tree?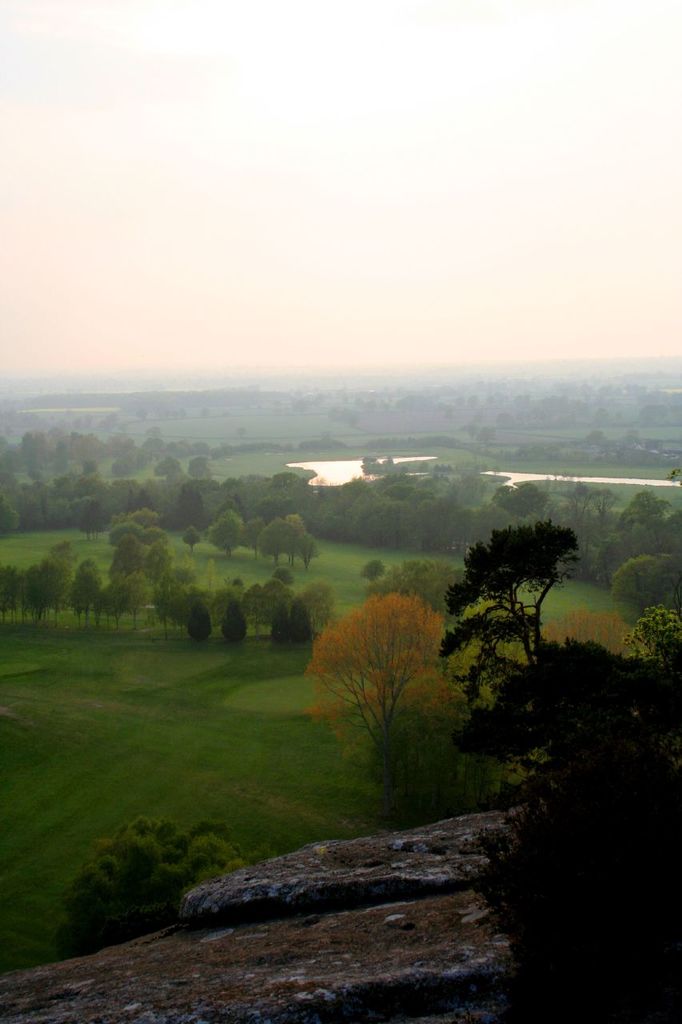
l=201, t=508, r=243, b=563
